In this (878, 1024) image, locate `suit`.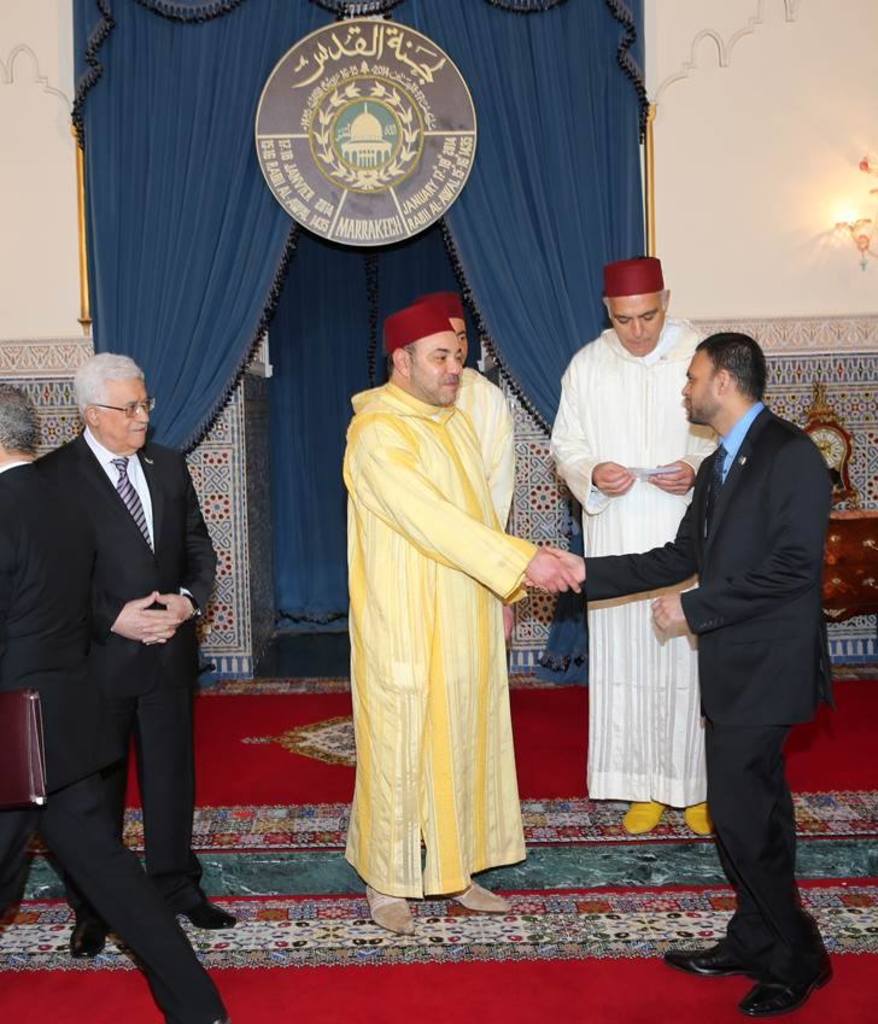
Bounding box: (40,433,215,903).
